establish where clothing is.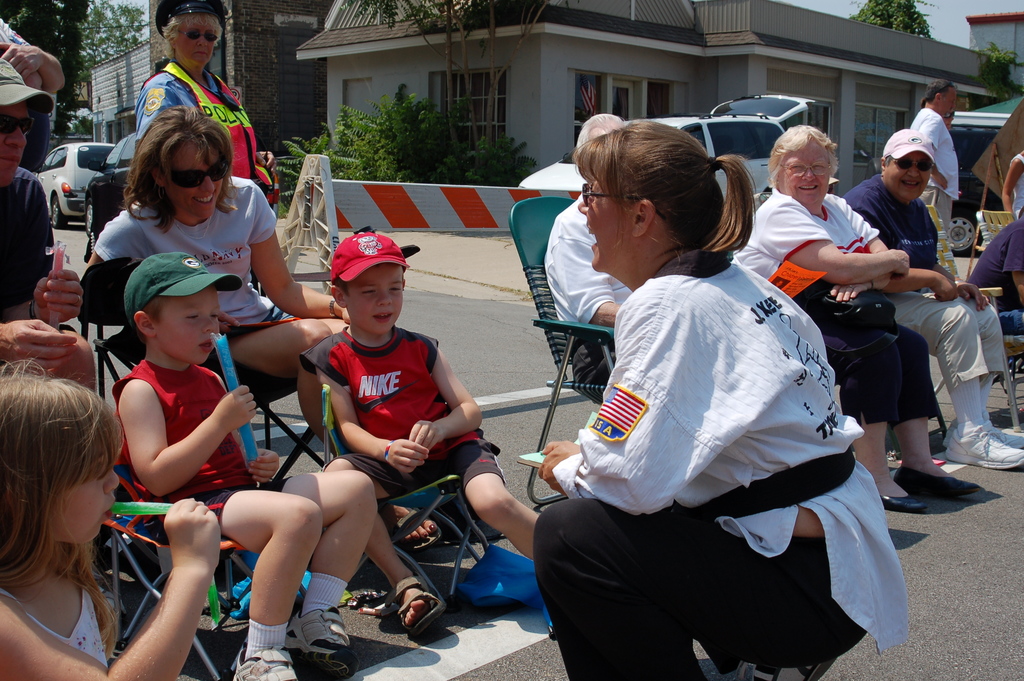
Established at bbox(87, 172, 278, 370).
